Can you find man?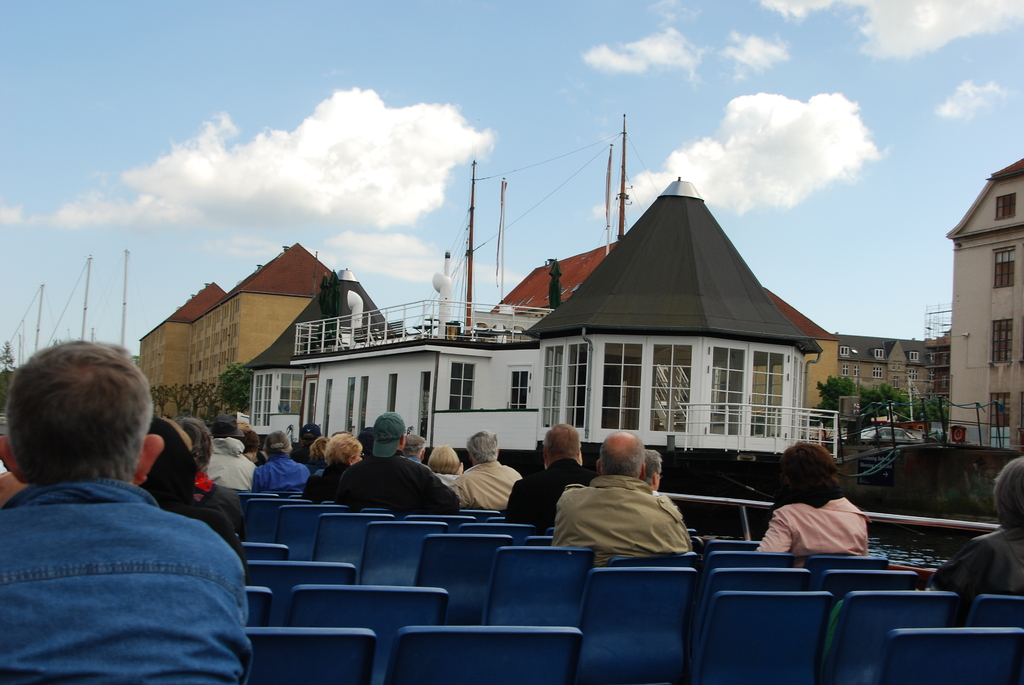
Yes, bounding box: select_region(284, 420, 324, 474).
